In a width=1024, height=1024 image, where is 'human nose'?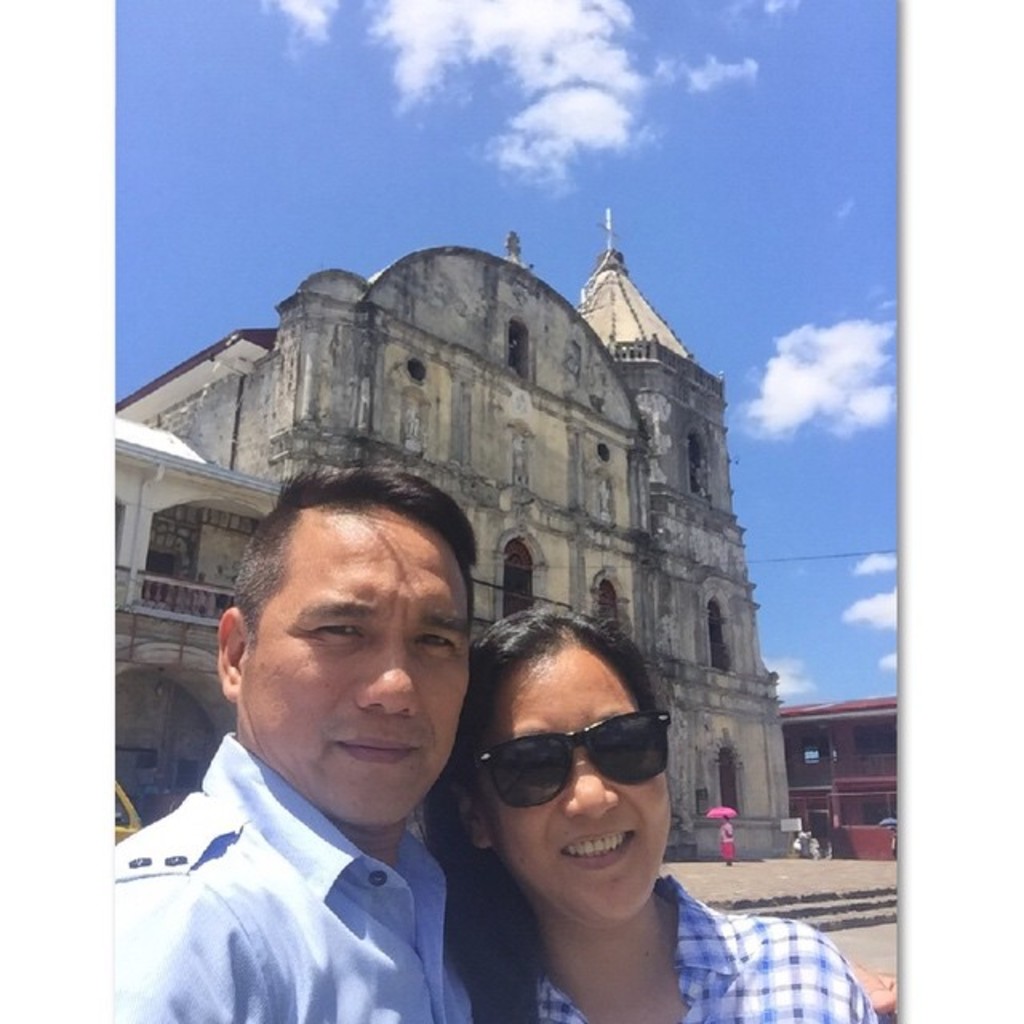
[355, 634, 416, 718].
